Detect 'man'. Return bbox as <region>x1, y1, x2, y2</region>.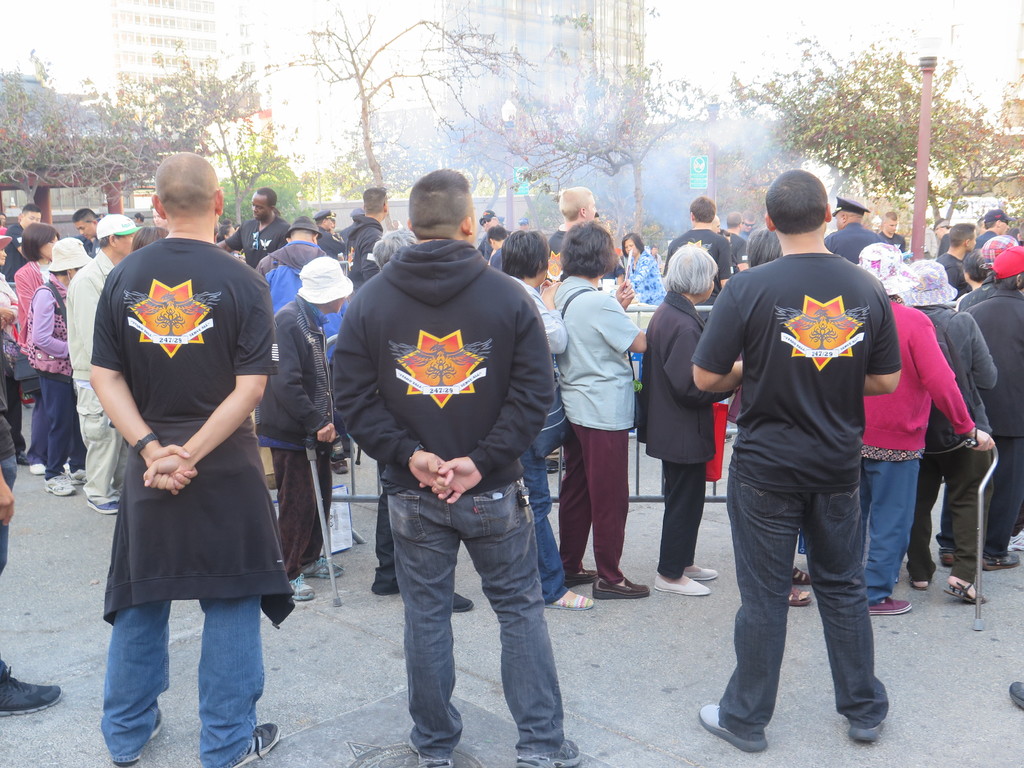
<region>253, 212, 358, 474</region>.
